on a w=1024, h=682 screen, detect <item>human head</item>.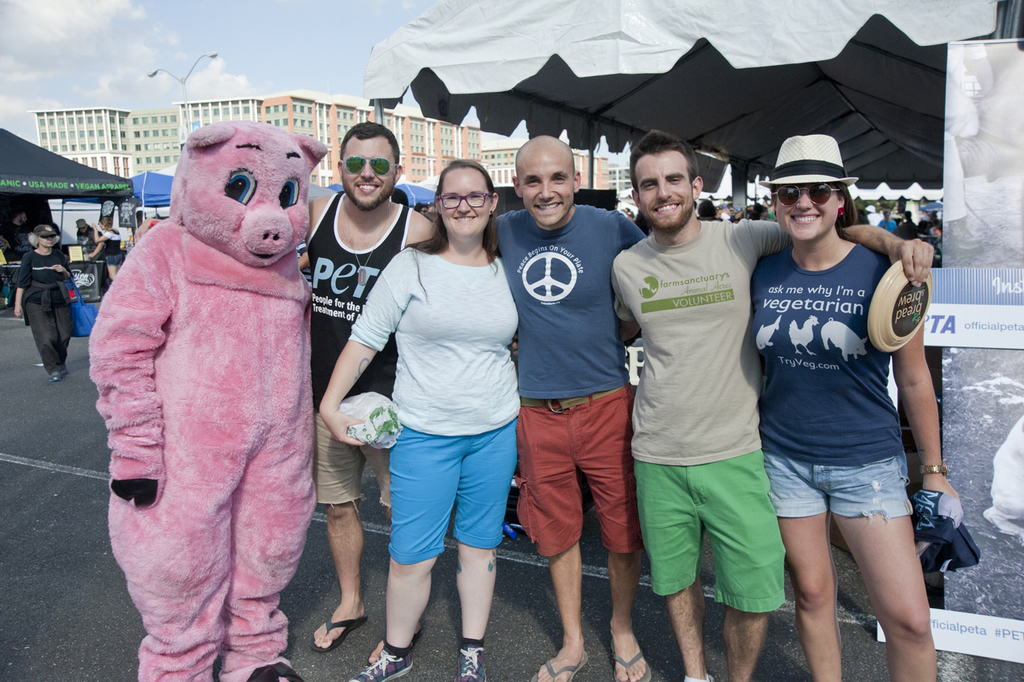
box(330, 122, 402, 212).
